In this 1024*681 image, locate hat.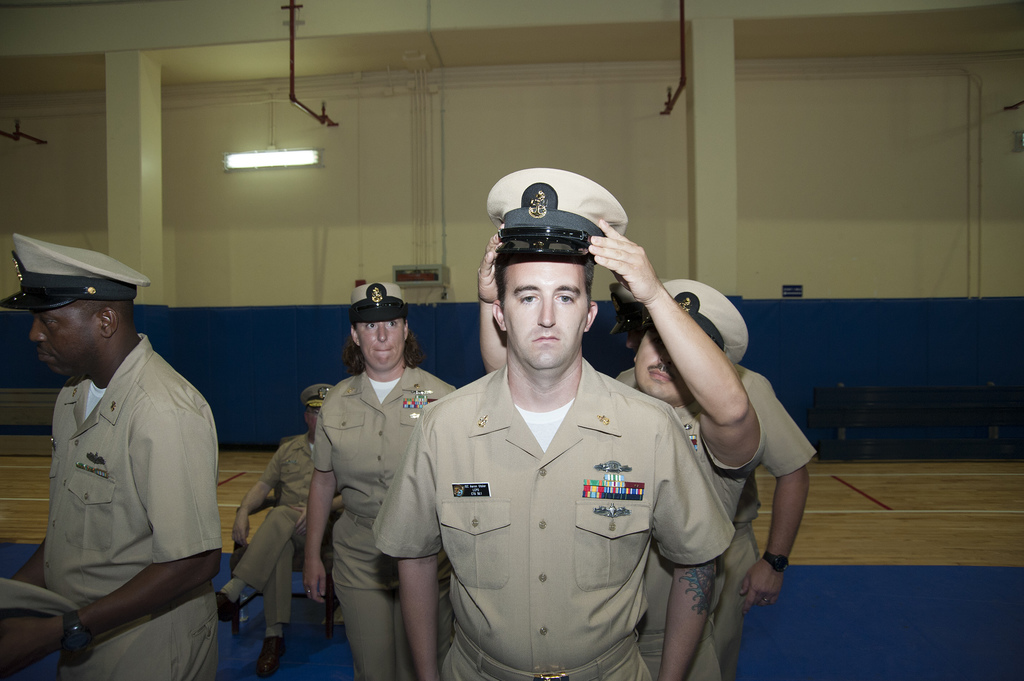
Bounding box: x1=640, y1=273, x2=746, y2=366.
